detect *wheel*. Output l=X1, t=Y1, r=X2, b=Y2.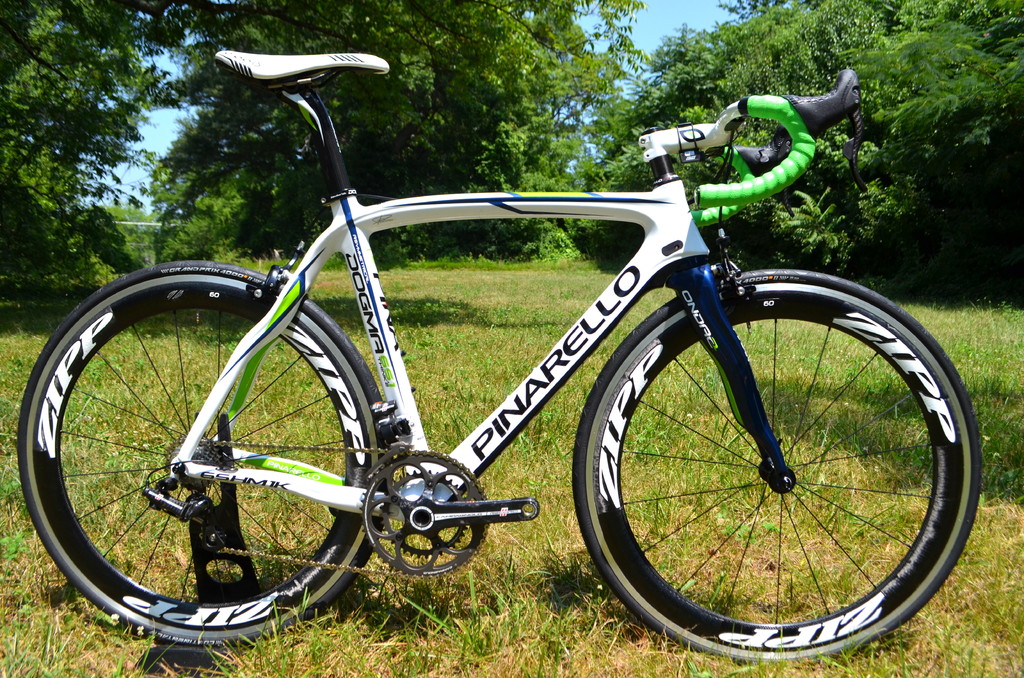
l=586, t=289, r=959, b=651.
